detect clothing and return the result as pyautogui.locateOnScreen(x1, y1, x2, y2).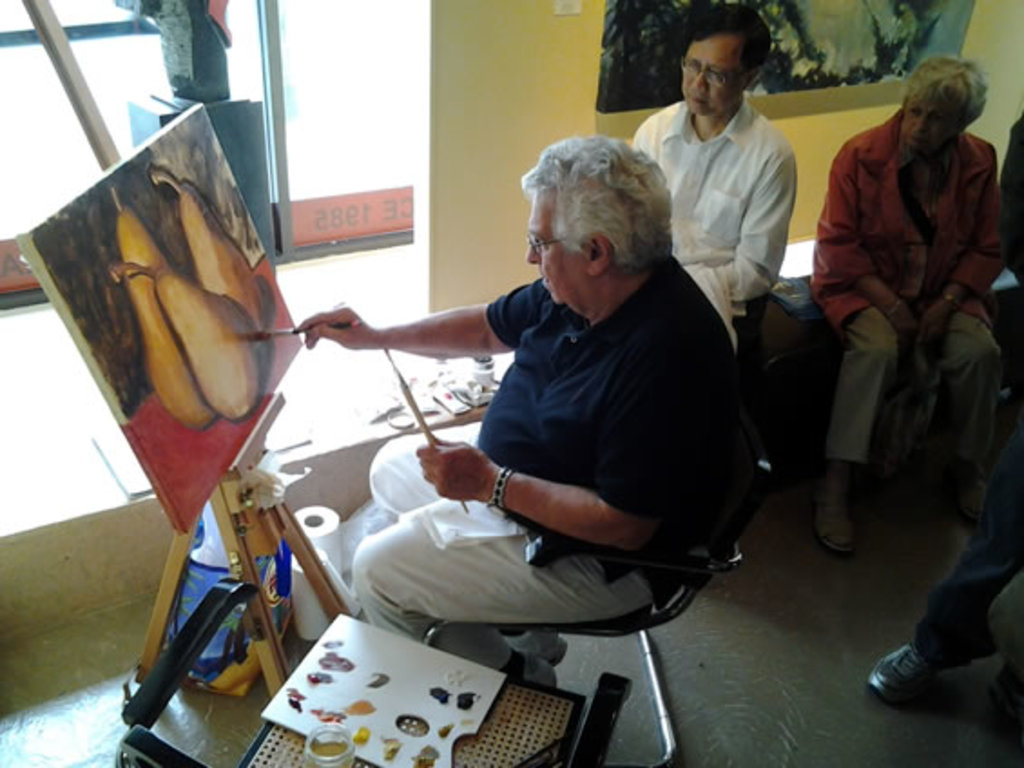
pyautogui.locateOnScreen(810, 105, 1006, 467).
